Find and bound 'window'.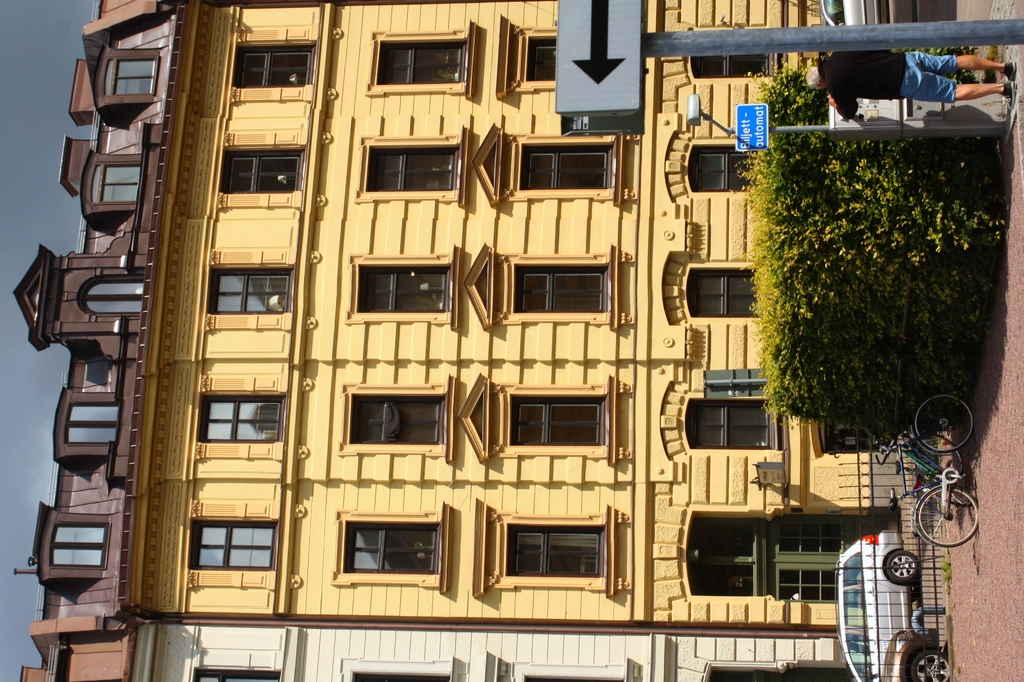
Bound: bbox=[516, 268, 607, 313].
